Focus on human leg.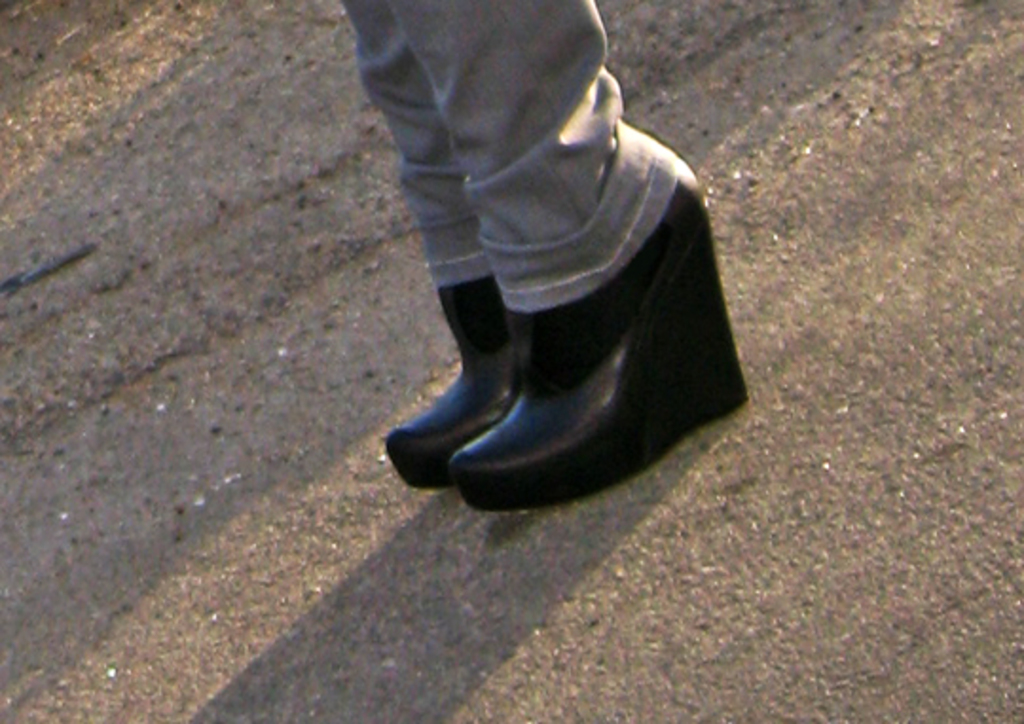
Focused at [x1=349, y1=0, x2=514, y2=487].
